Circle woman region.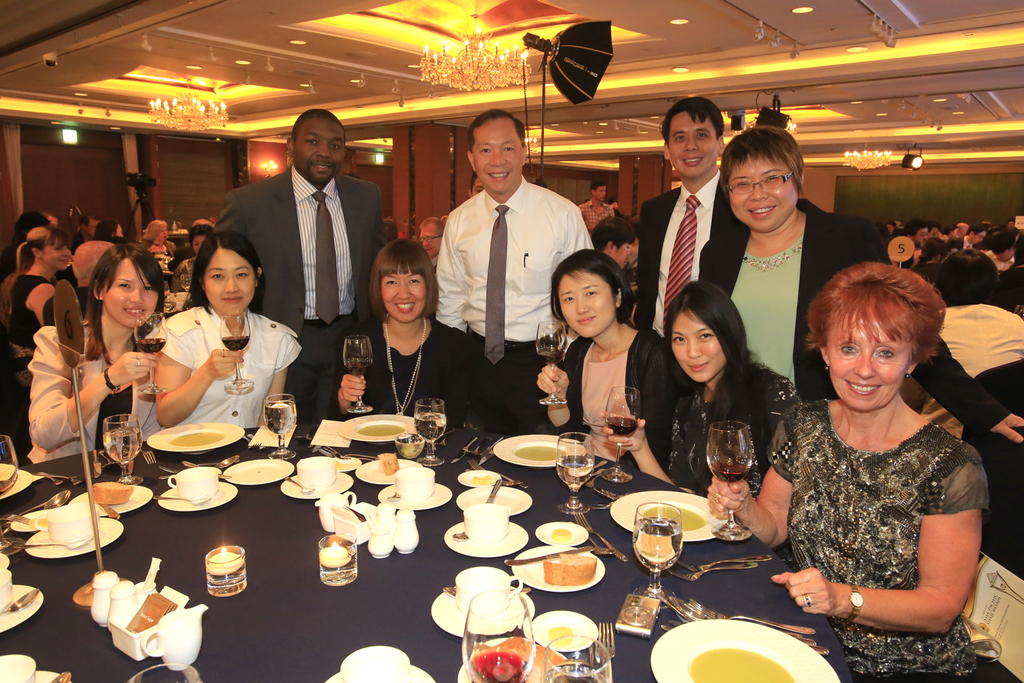
Region: x1=27, y1=242, x2=163, y2=475.
